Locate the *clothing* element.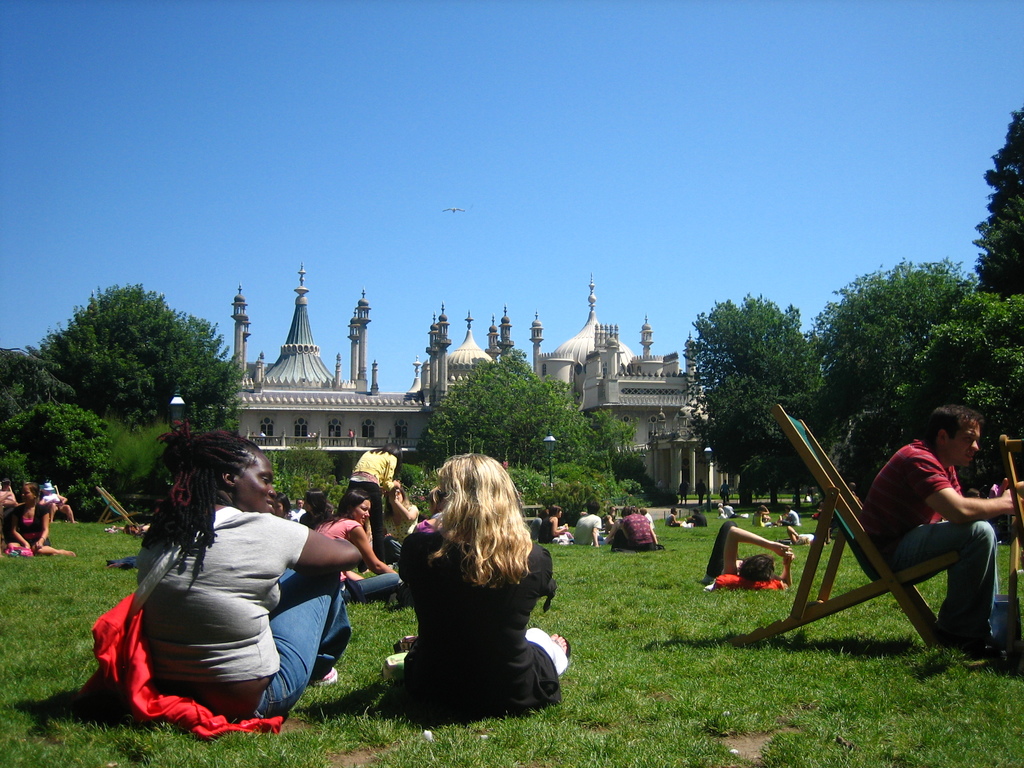
Element bbox: 10:502:49:551.
